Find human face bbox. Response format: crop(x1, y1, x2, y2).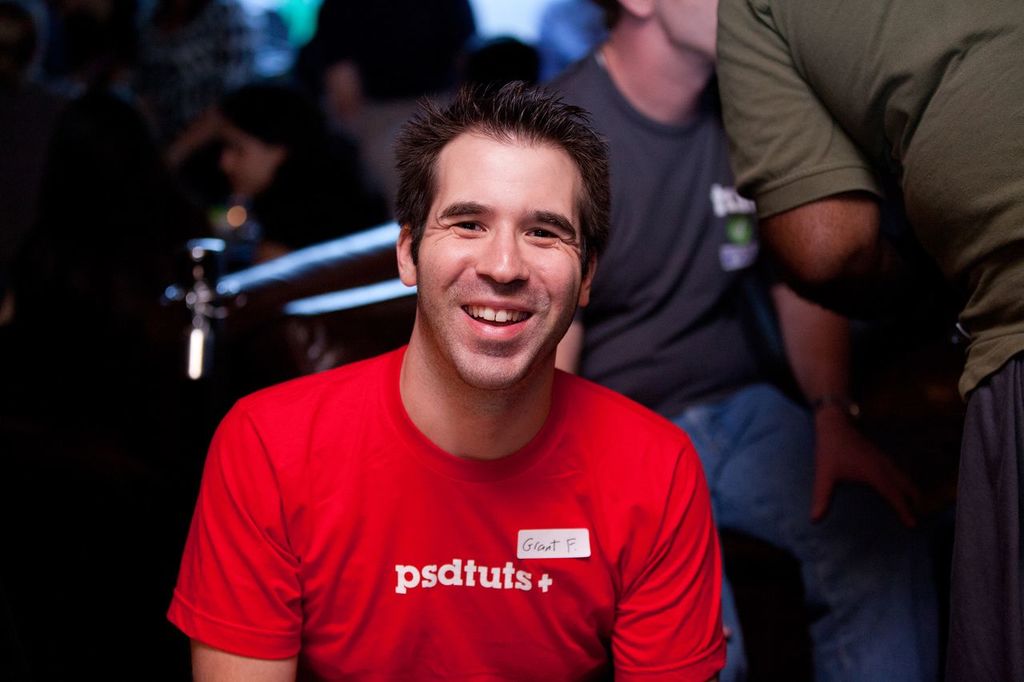
crop(401, 117, 593, 380).
